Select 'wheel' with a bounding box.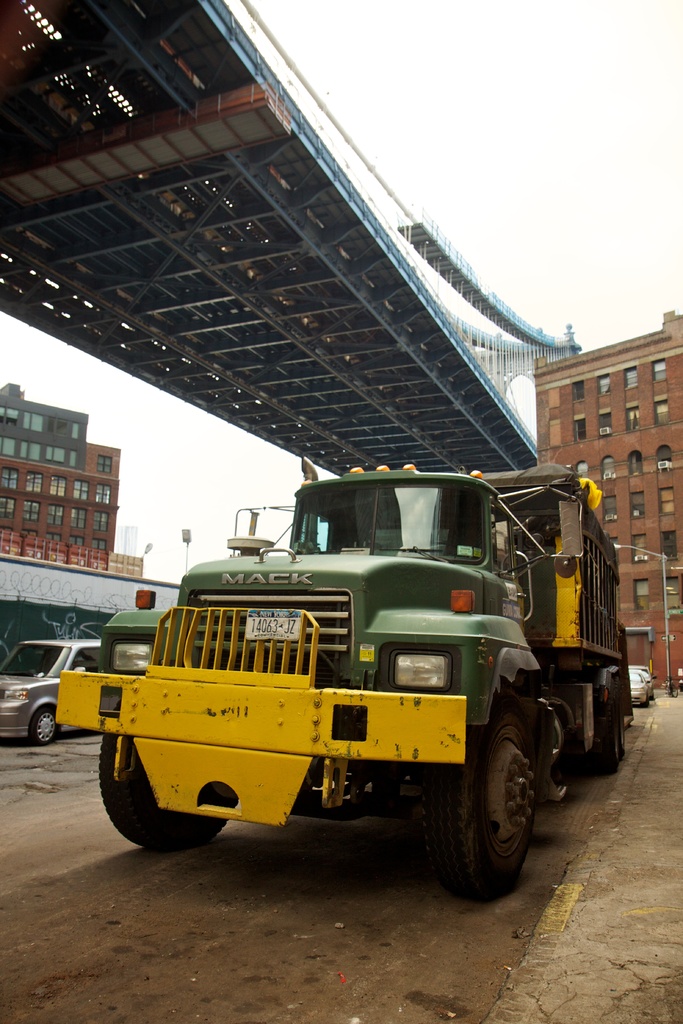
100, 730, 245, 860.
